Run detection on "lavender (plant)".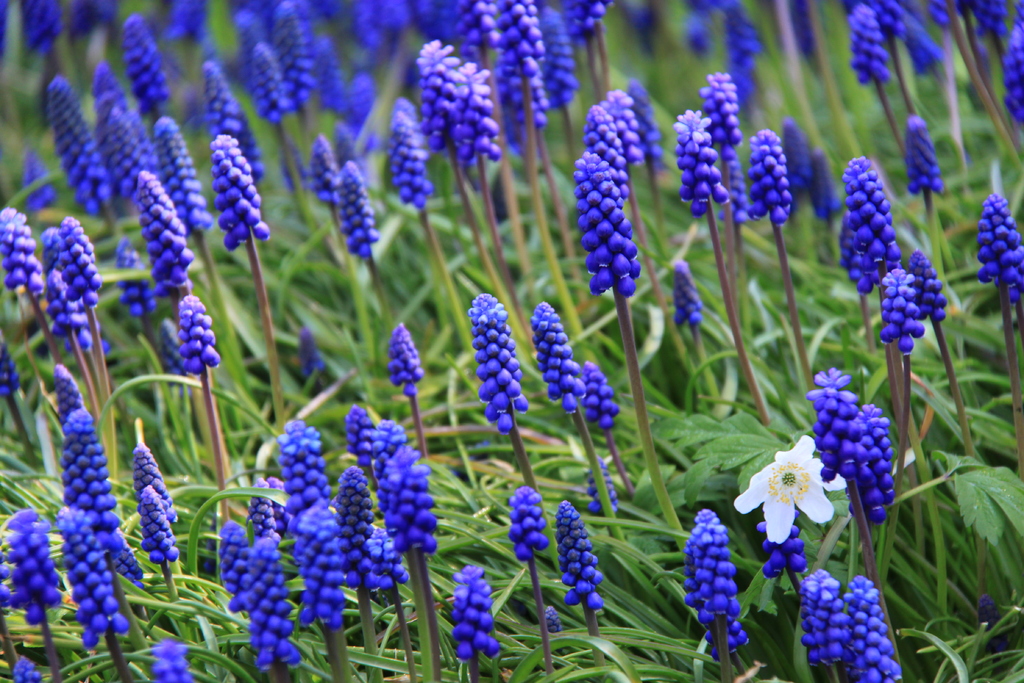
Result: box(792, 365, 906, 682).
